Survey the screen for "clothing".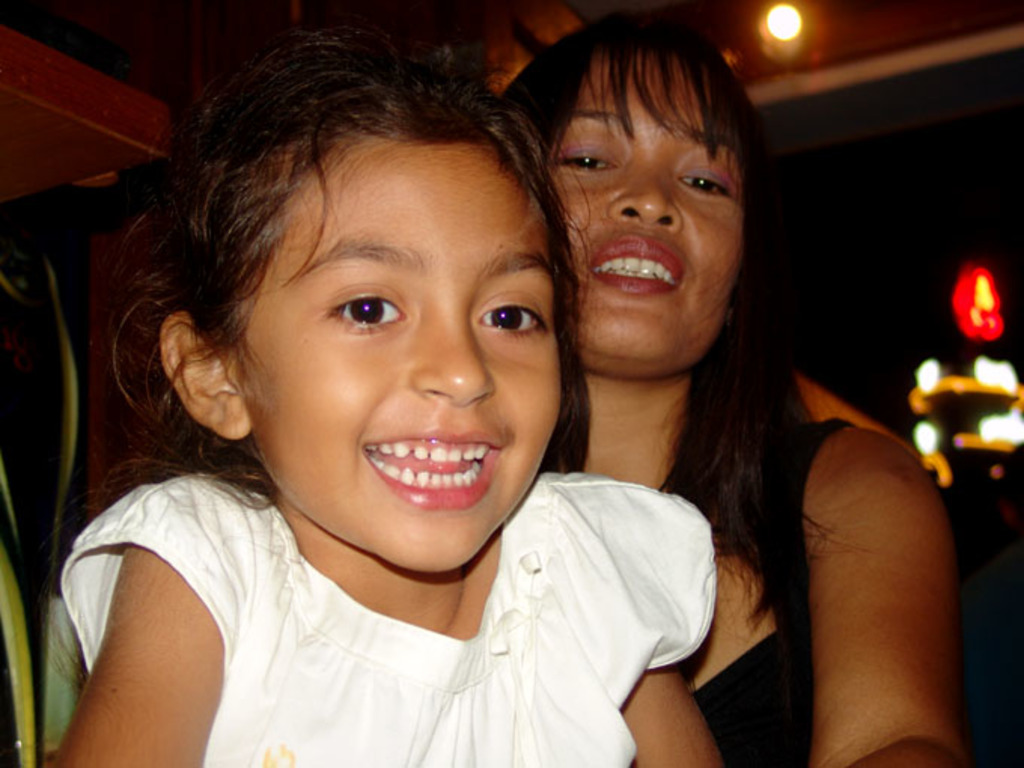
Survey found: Rect(663, 416, 858, 766).
